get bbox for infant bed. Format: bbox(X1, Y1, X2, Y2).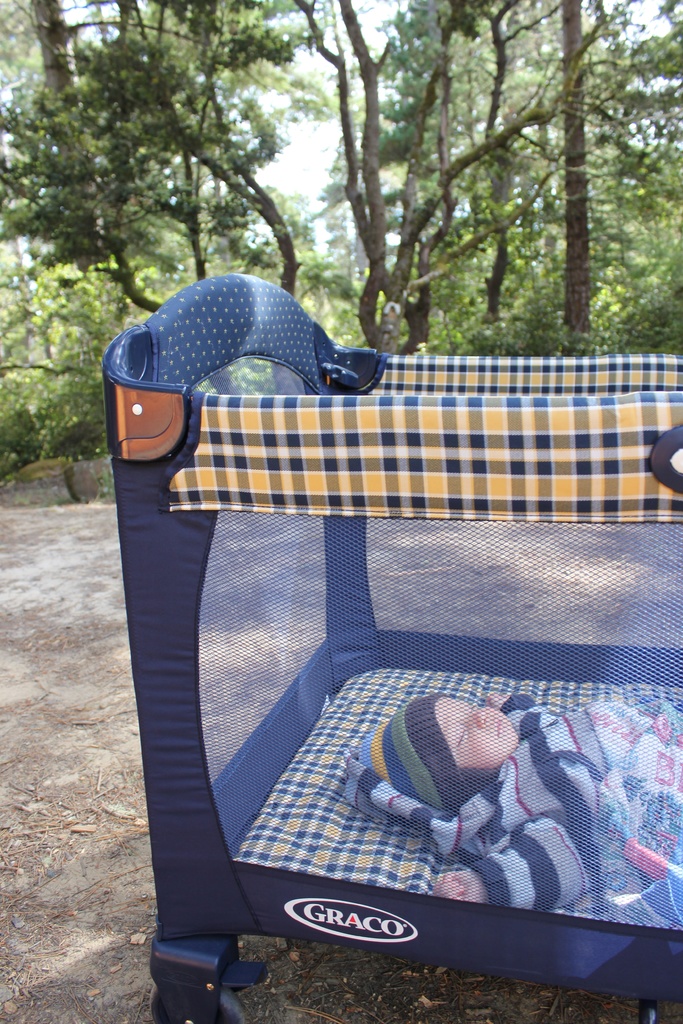
bbox(99, 267, 682, 1023).
